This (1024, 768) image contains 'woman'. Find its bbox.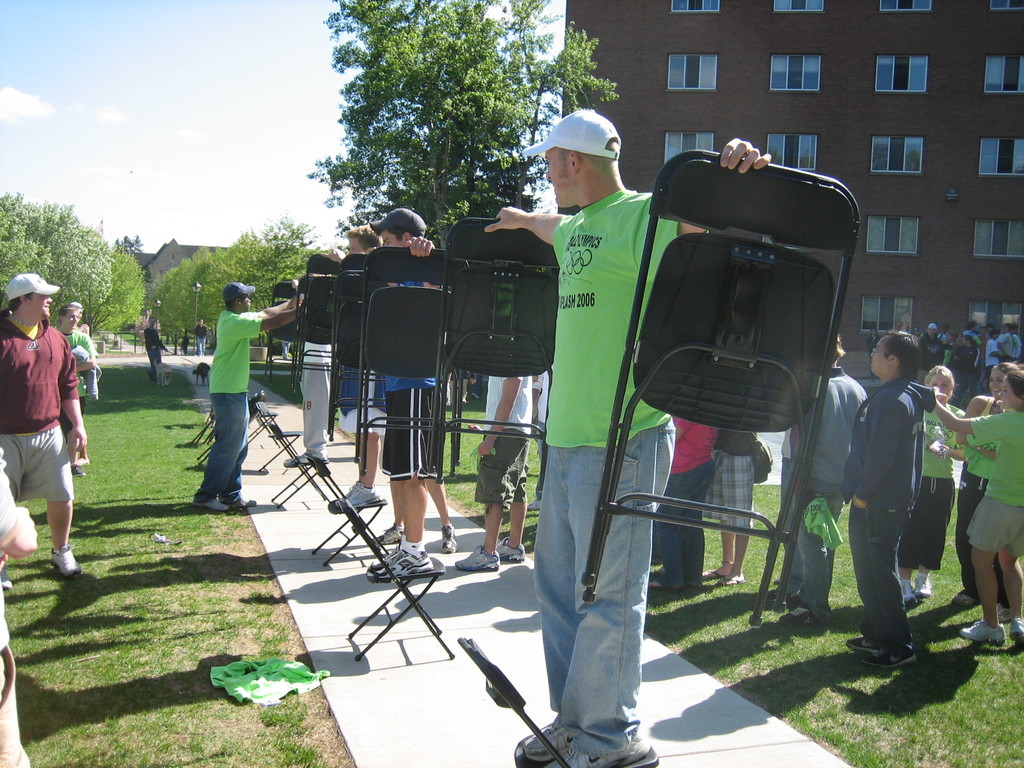
[949,365,1021,622].
